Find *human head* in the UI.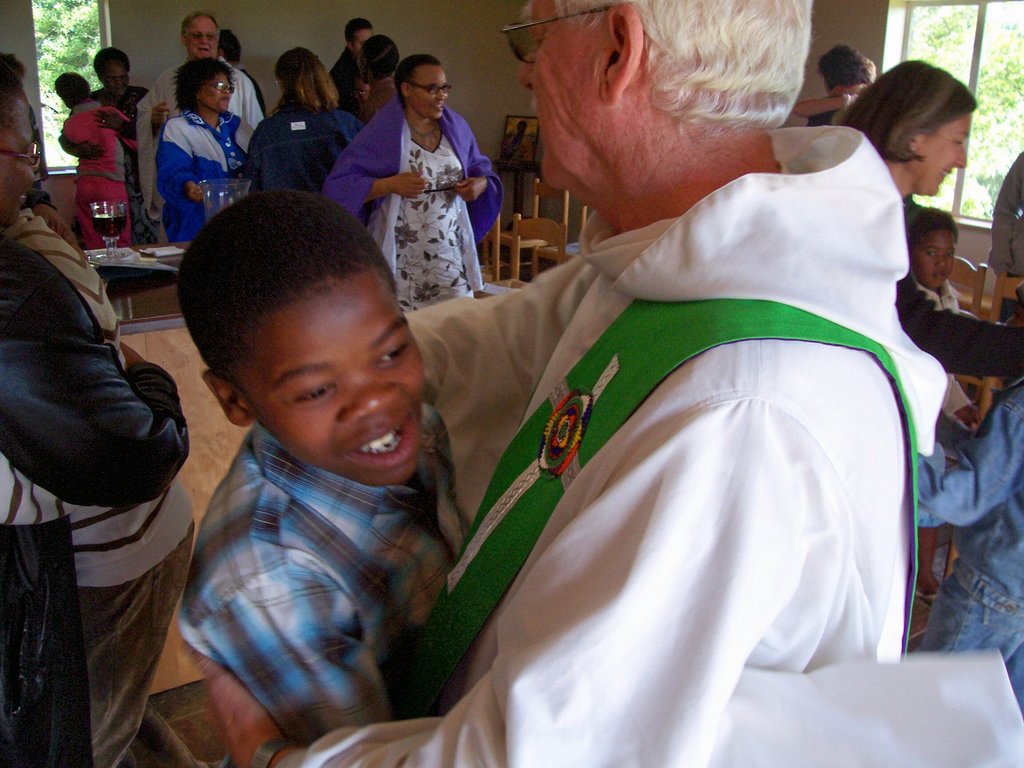
UI element at region(220, 28, 242, 63).
